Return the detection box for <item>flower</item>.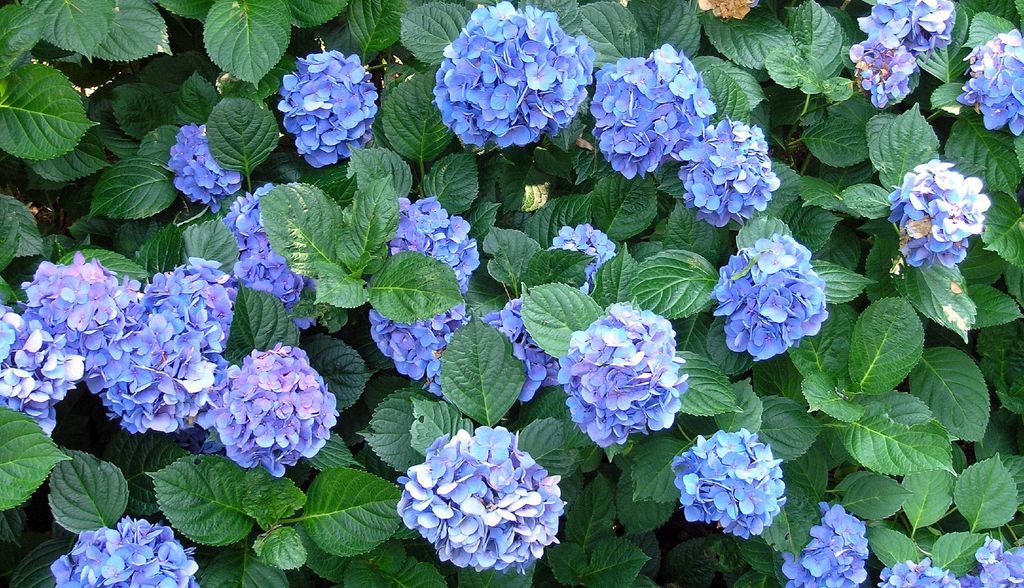
bbox=(707, 237, 824, 364).
